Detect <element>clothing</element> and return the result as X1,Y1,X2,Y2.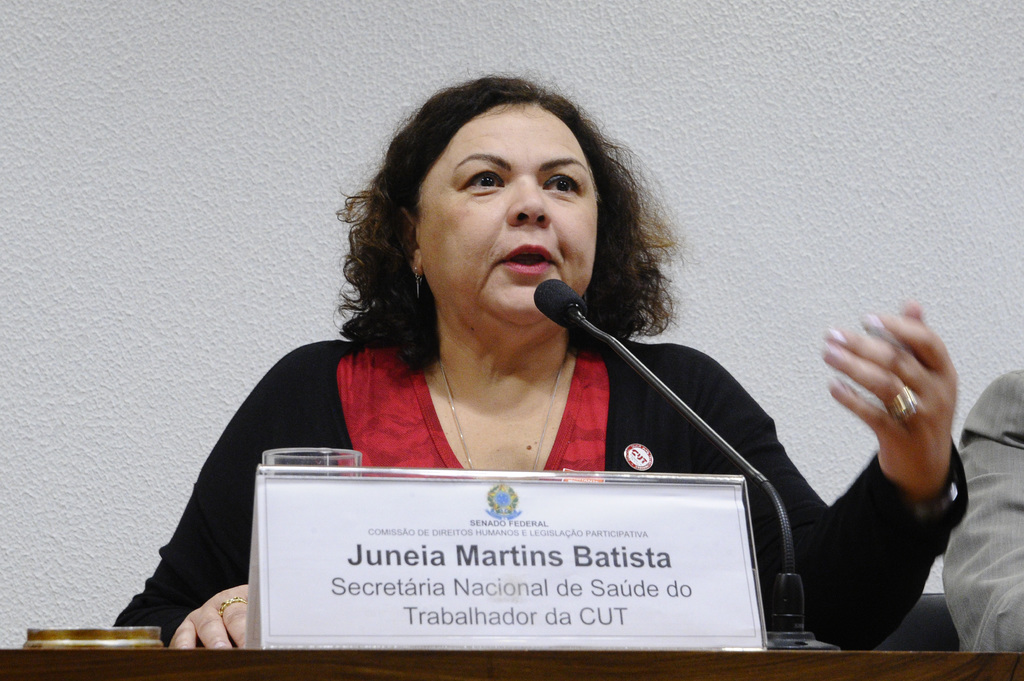
107,316,977,654.
